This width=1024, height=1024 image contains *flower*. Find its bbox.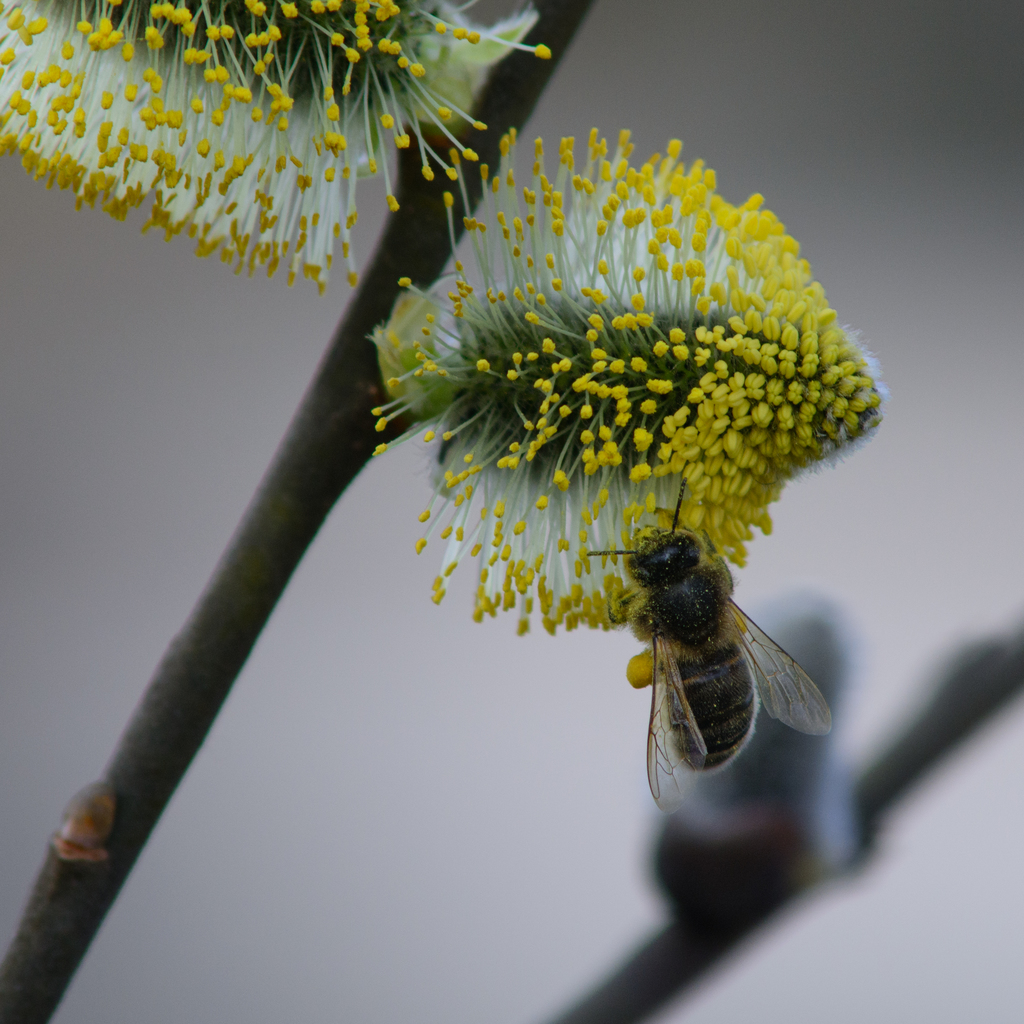
[371,129,886,685].
